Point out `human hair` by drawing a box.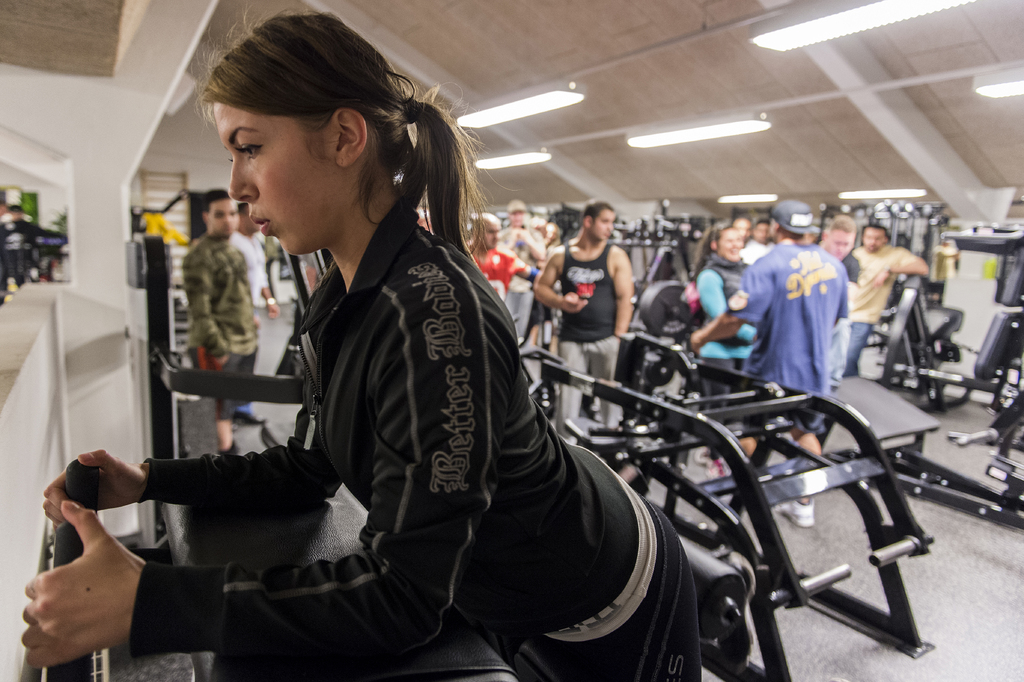
rect(180, 23, 461, 260).
